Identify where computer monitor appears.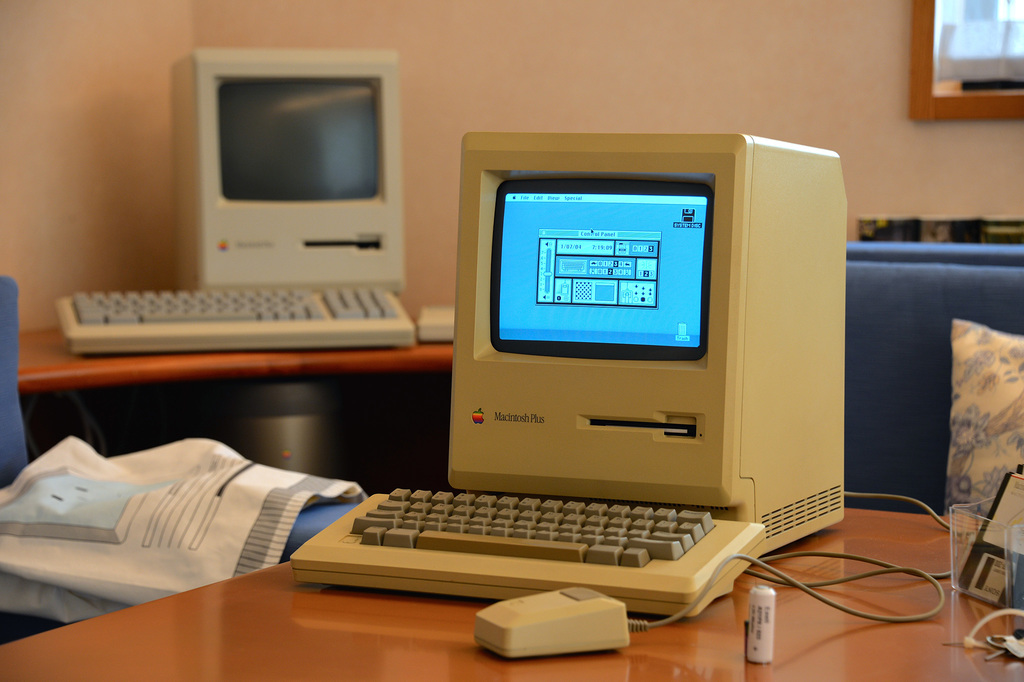
Appears at [left=151, top=54, right=417, bottom=298].
